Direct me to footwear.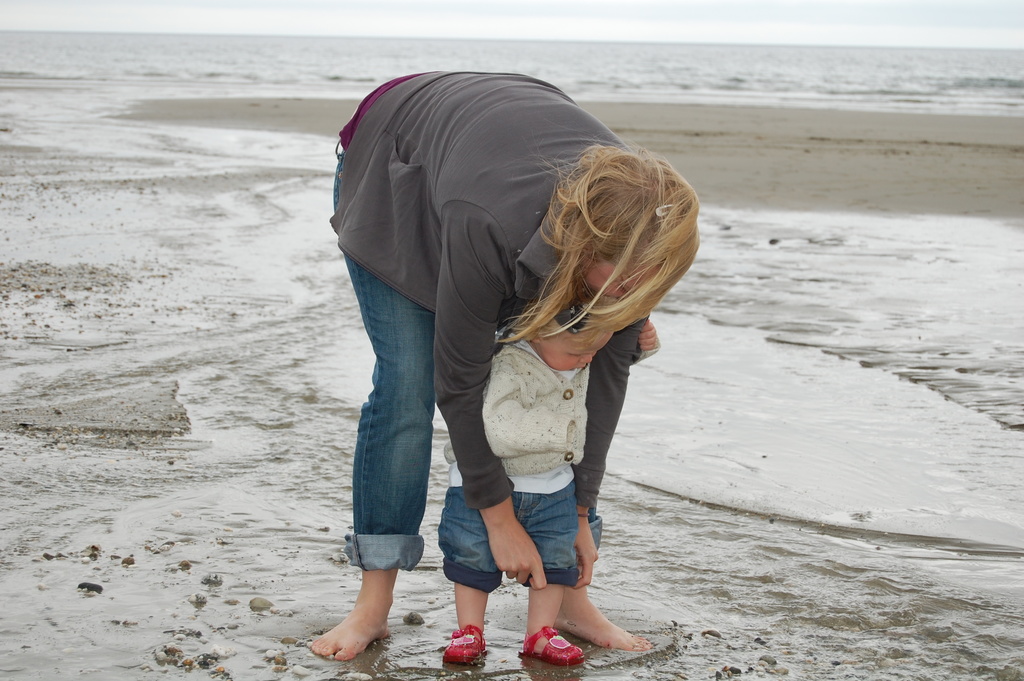
Direction: [444,623,486,664].
